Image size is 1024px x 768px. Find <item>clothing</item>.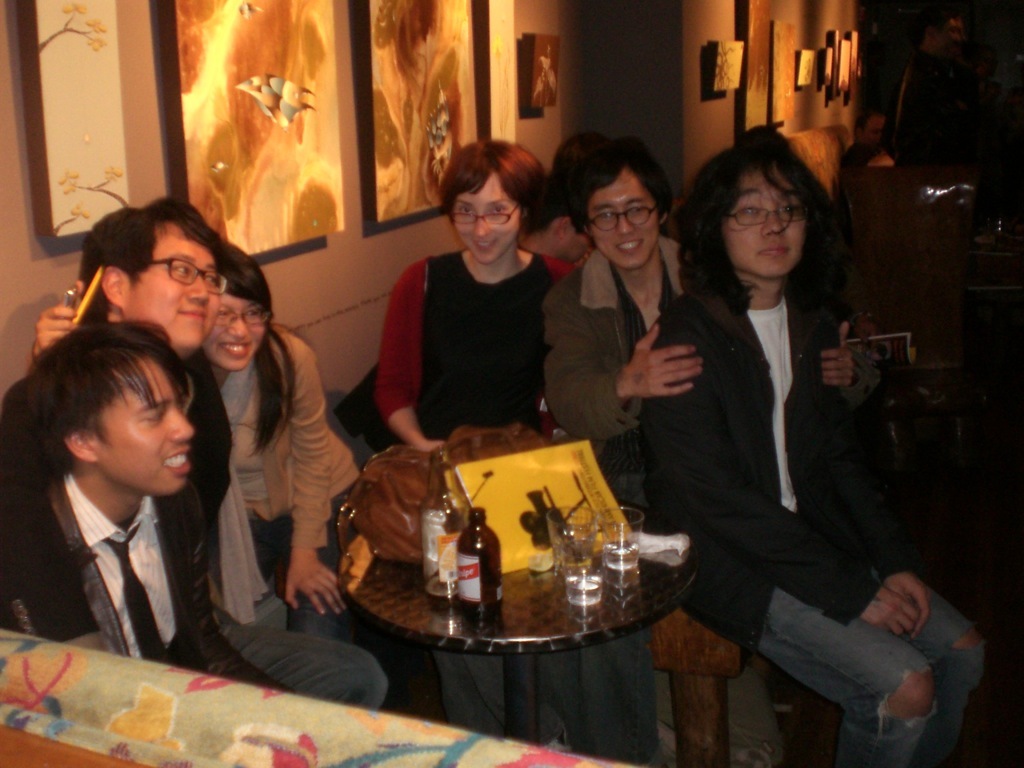
locate(200, 321, 366, 629).
